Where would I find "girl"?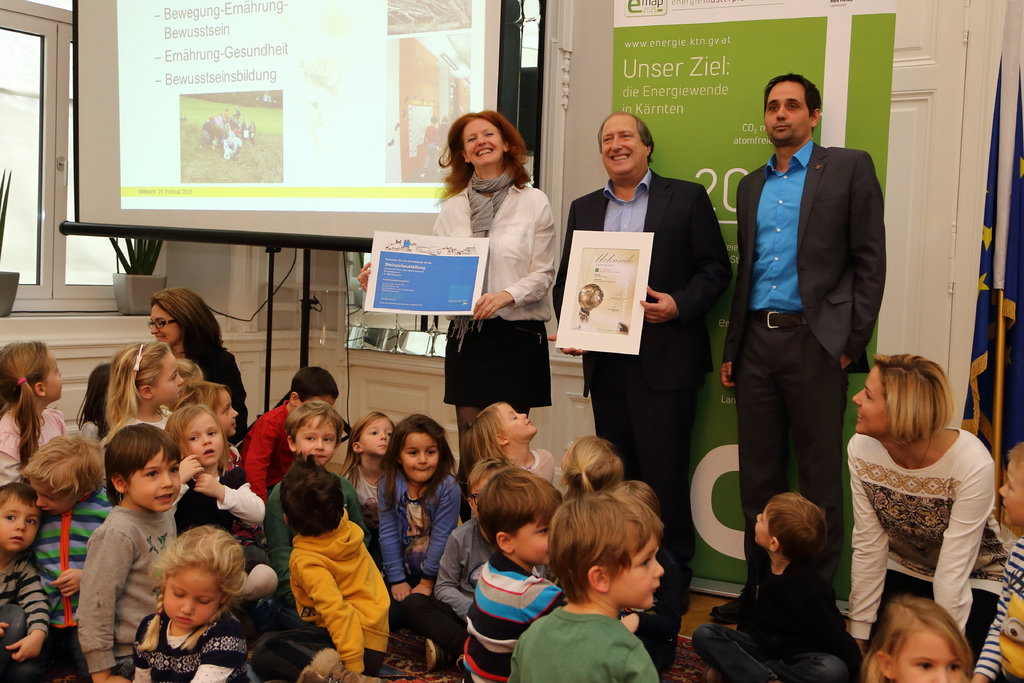
At {"x1": 191, "y1": 381, "x2": 246, "y2": 475}.
